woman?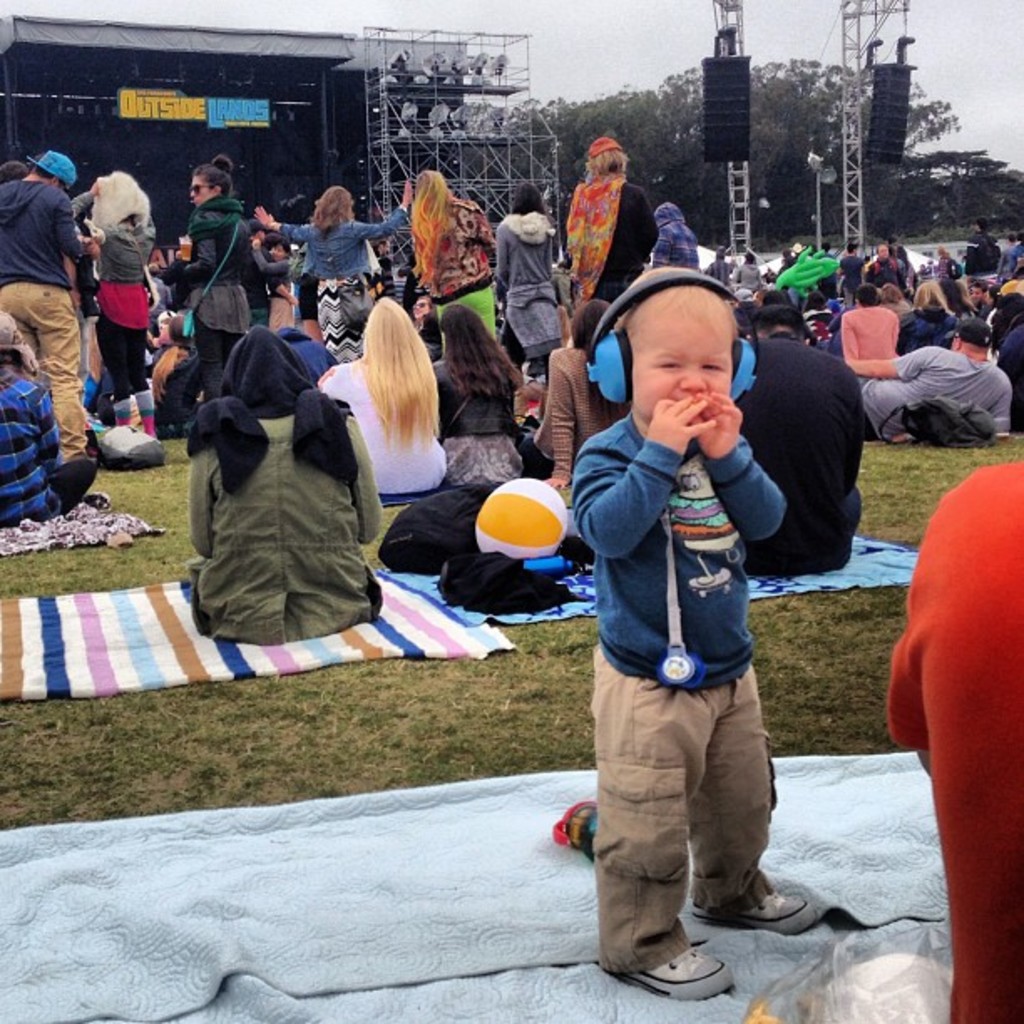
167:154:254:405
